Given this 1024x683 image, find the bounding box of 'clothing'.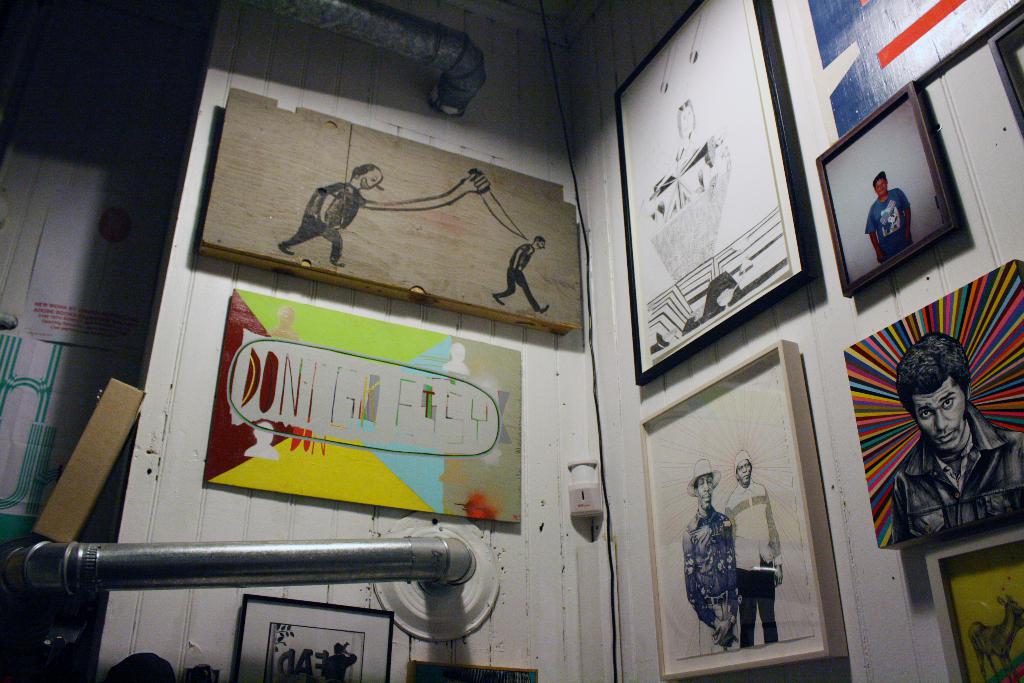
BBox(723, 478, 784, 639).
